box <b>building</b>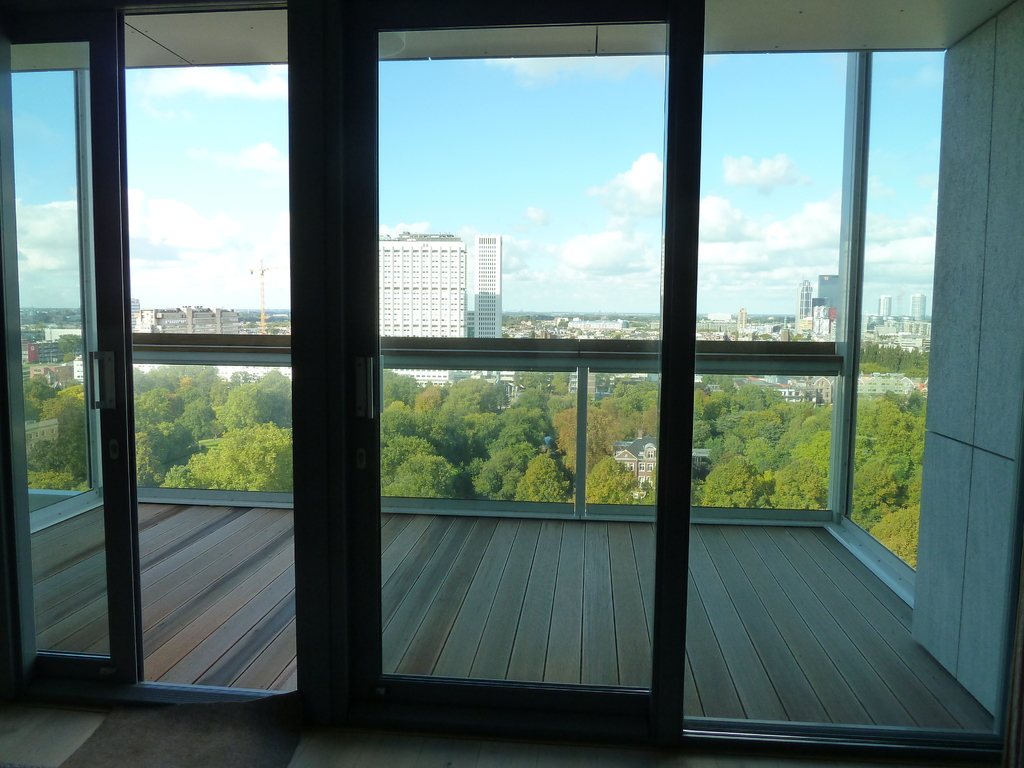
select_region(793, 270, 840, 342)
